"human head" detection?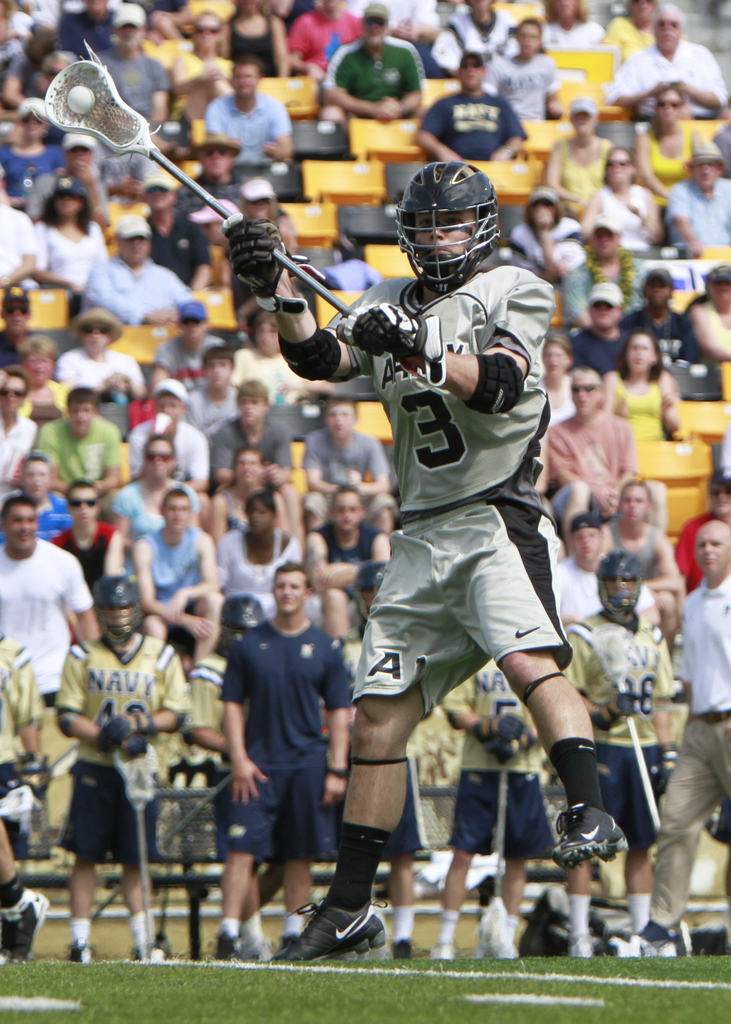
(627, 332, 657, 376)
